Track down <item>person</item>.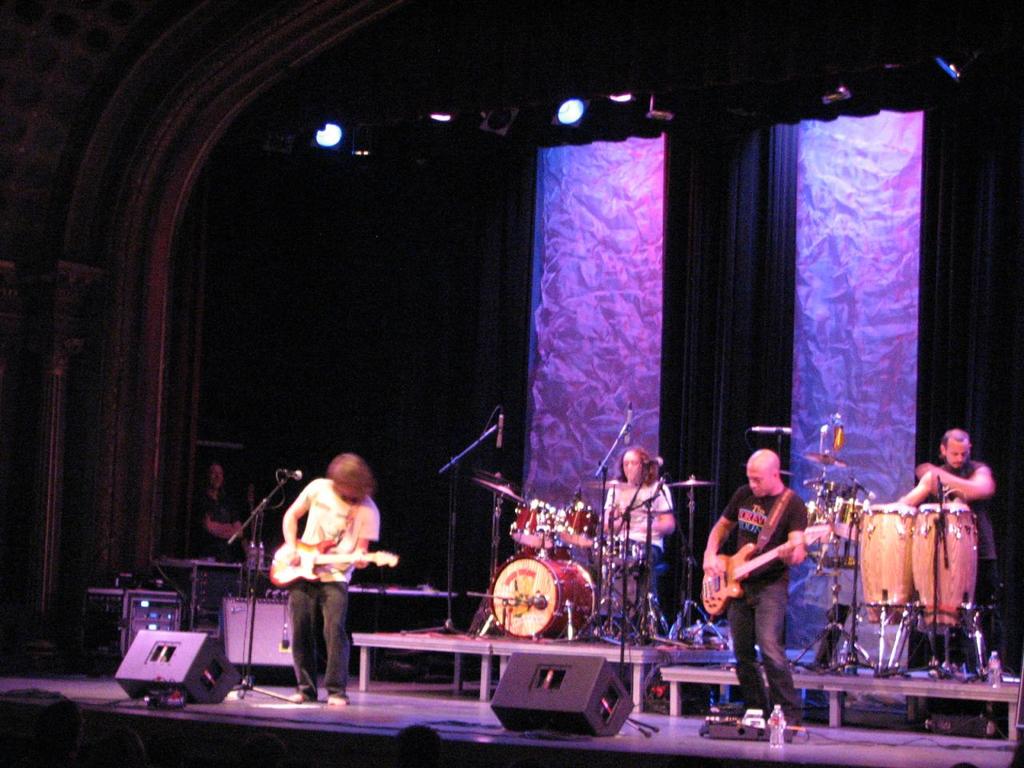
Tracked to select_region(193, 465, 245, 562).
